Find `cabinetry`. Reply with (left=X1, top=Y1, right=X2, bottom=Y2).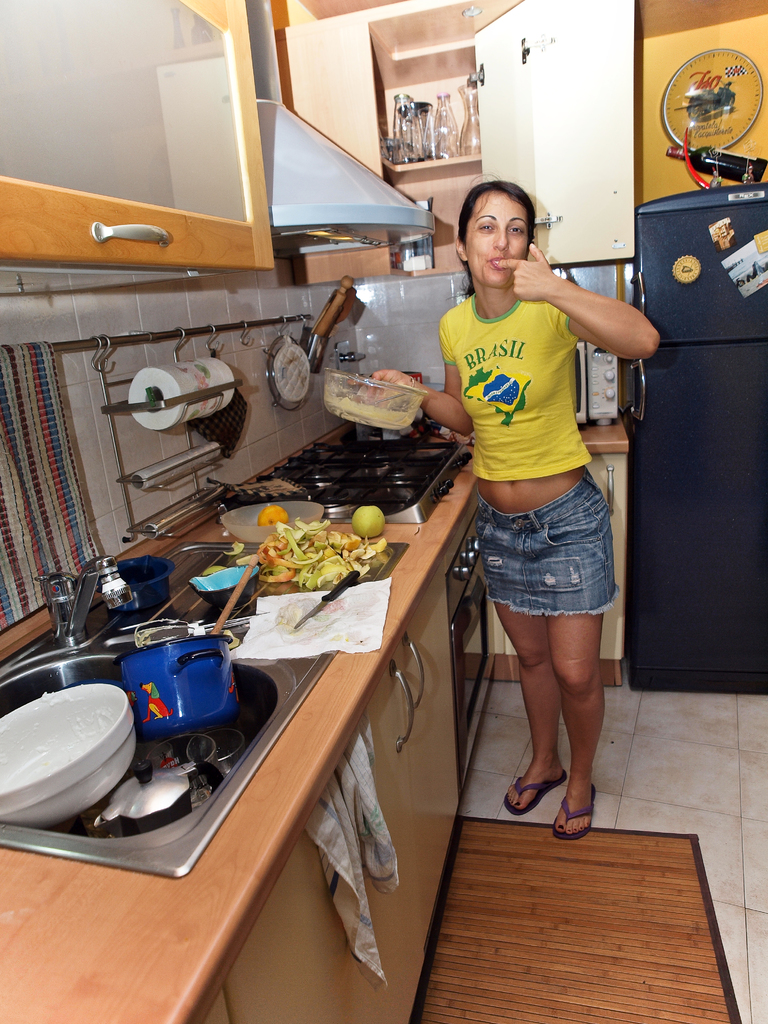
(left=0, top=0, right=314, bottom=348).
